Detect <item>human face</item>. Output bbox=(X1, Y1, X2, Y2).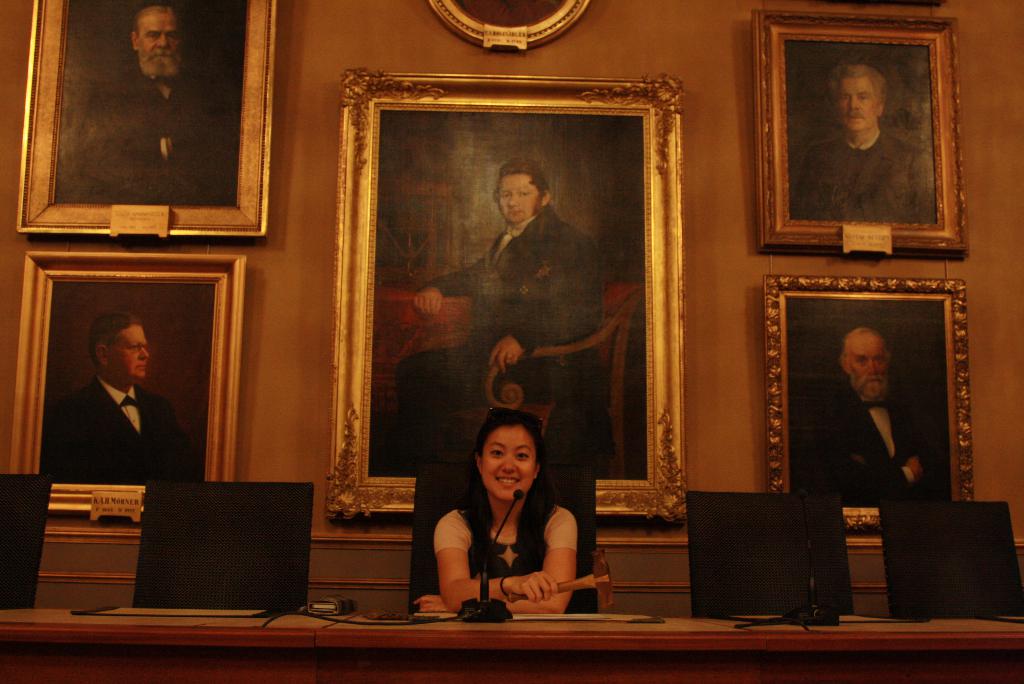
bbox=(833, 78, 880, 136).
